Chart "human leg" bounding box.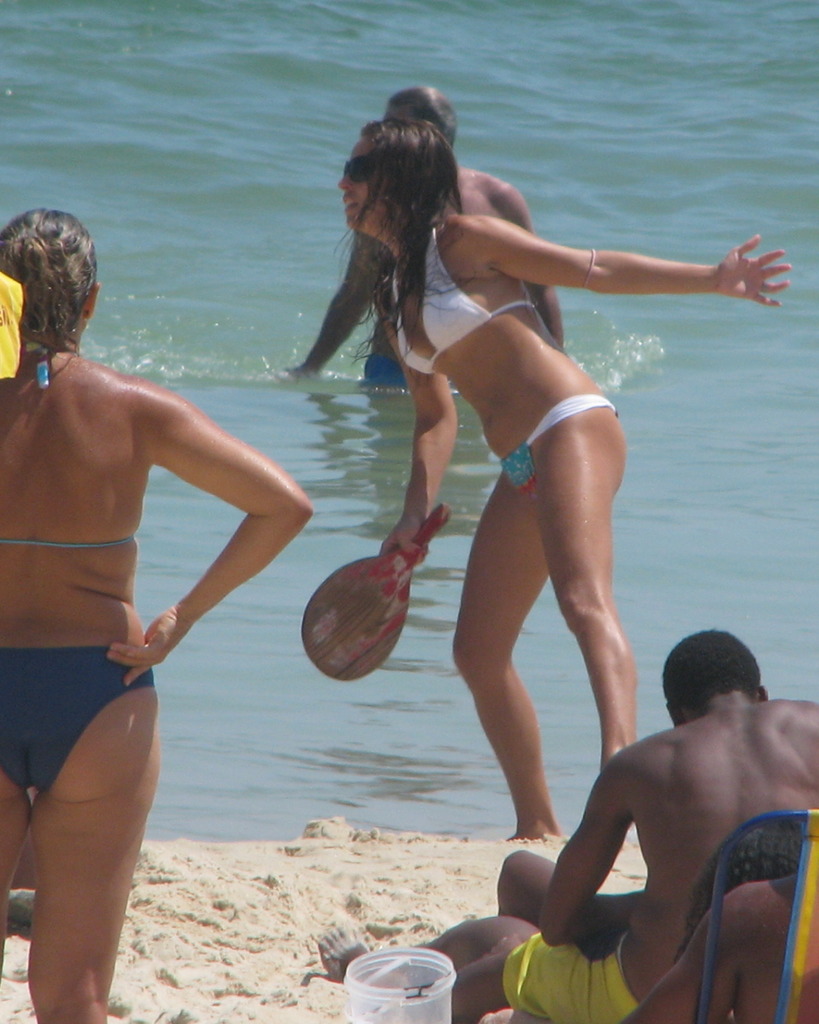
Charted: box=[447, 476, 552, 847].
